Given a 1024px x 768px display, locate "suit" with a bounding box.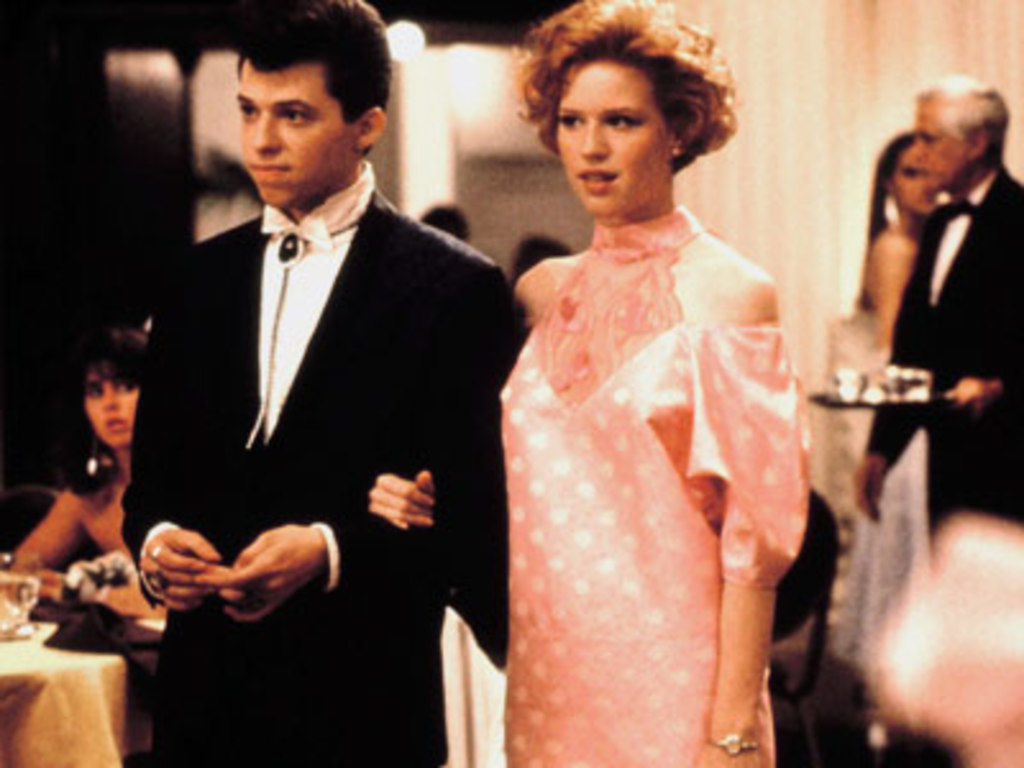
Located: bbox=(868, 169, 1021, 556).
